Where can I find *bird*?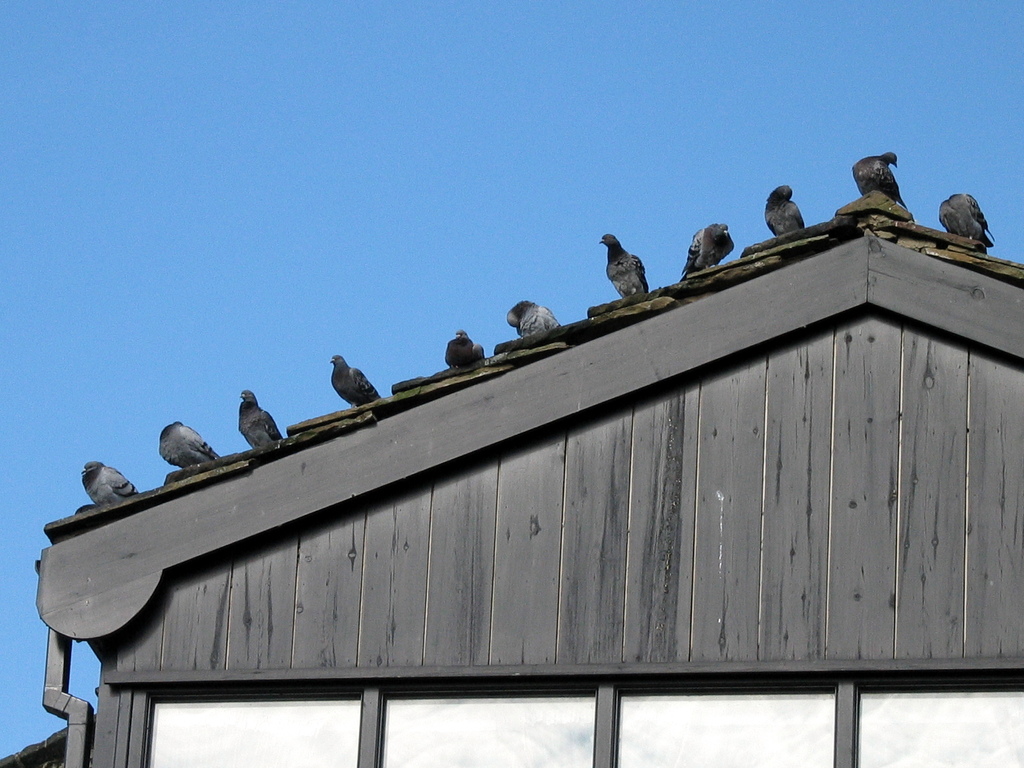
You can find it at box(329, 349, 381, 410).
